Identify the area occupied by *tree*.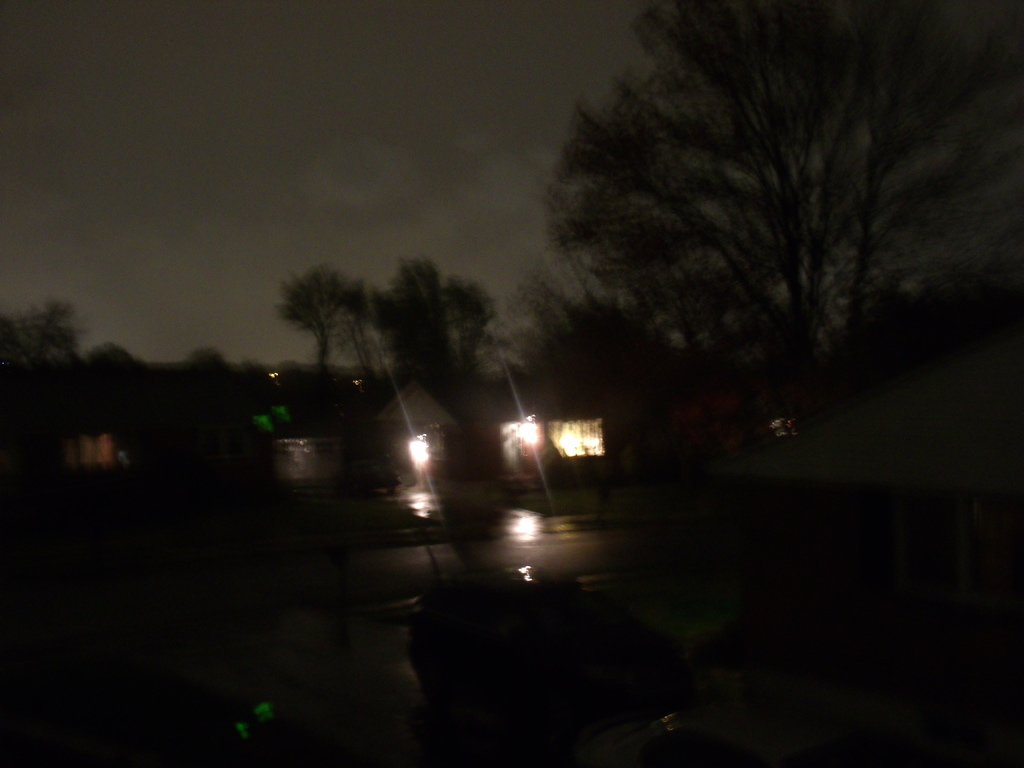
Area: bbox=[557, 12, 986, 420].
